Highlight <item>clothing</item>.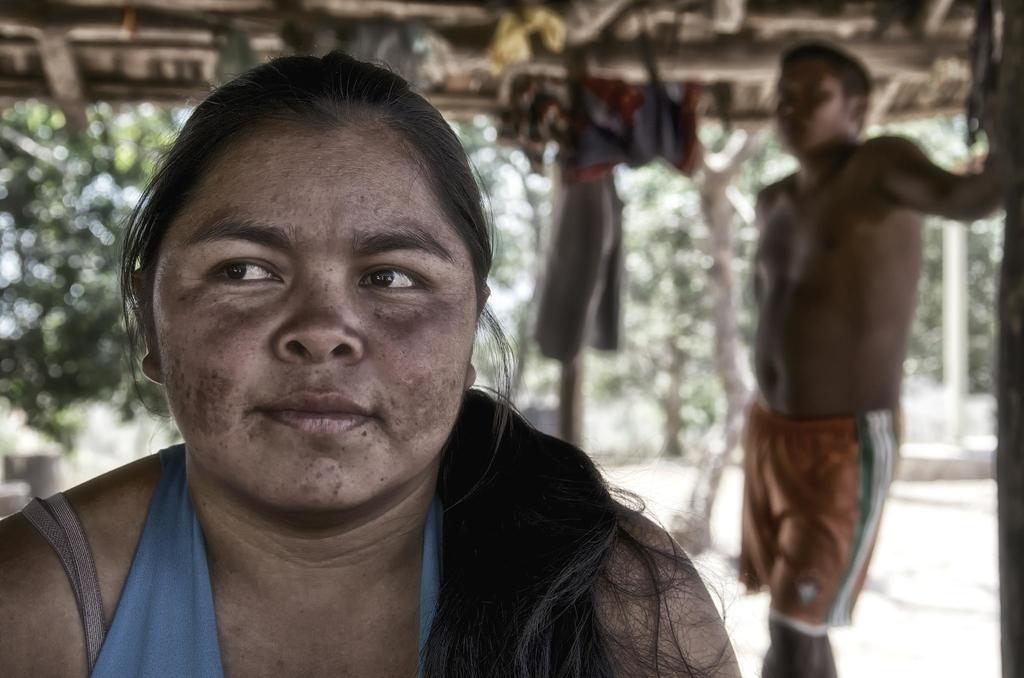
Highlighted region: (left=737, top=391, right=899, bottom=624).
